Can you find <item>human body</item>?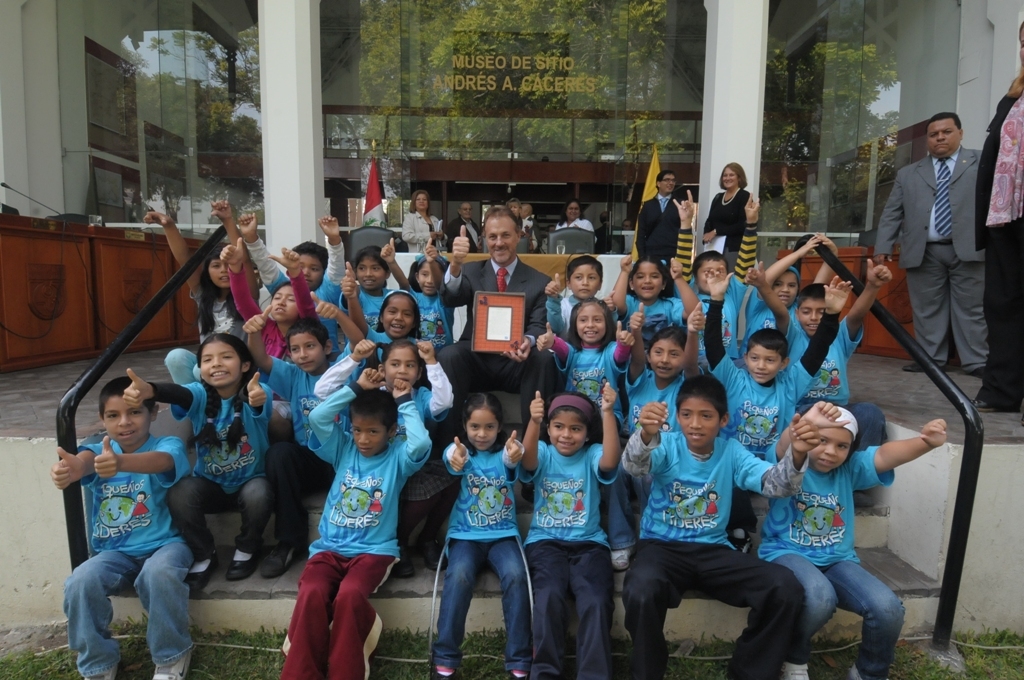
Yes, bounding box: rect(610, 253, 701, 347).
